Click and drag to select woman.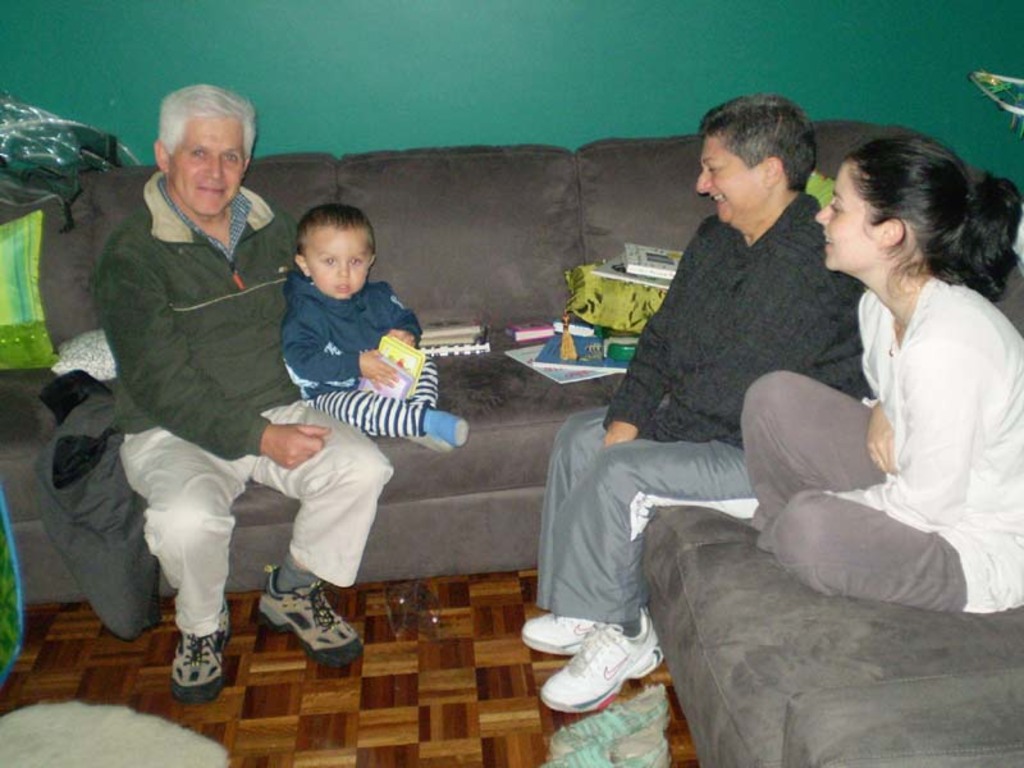
Selection: (526,87,867,716).
